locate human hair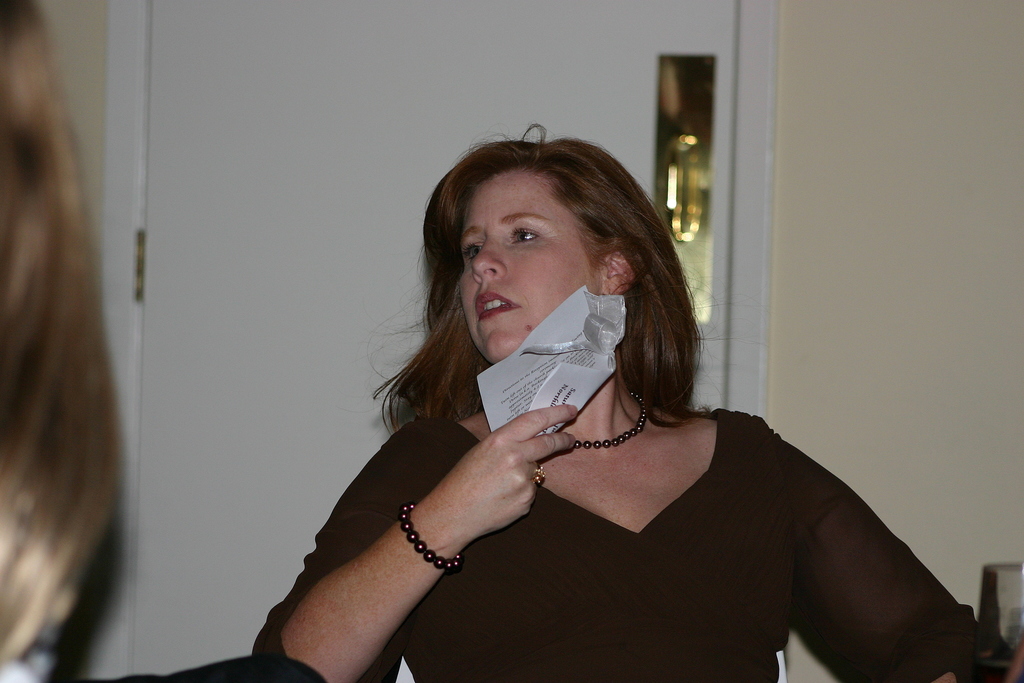
(403, 151, 660, 450)
